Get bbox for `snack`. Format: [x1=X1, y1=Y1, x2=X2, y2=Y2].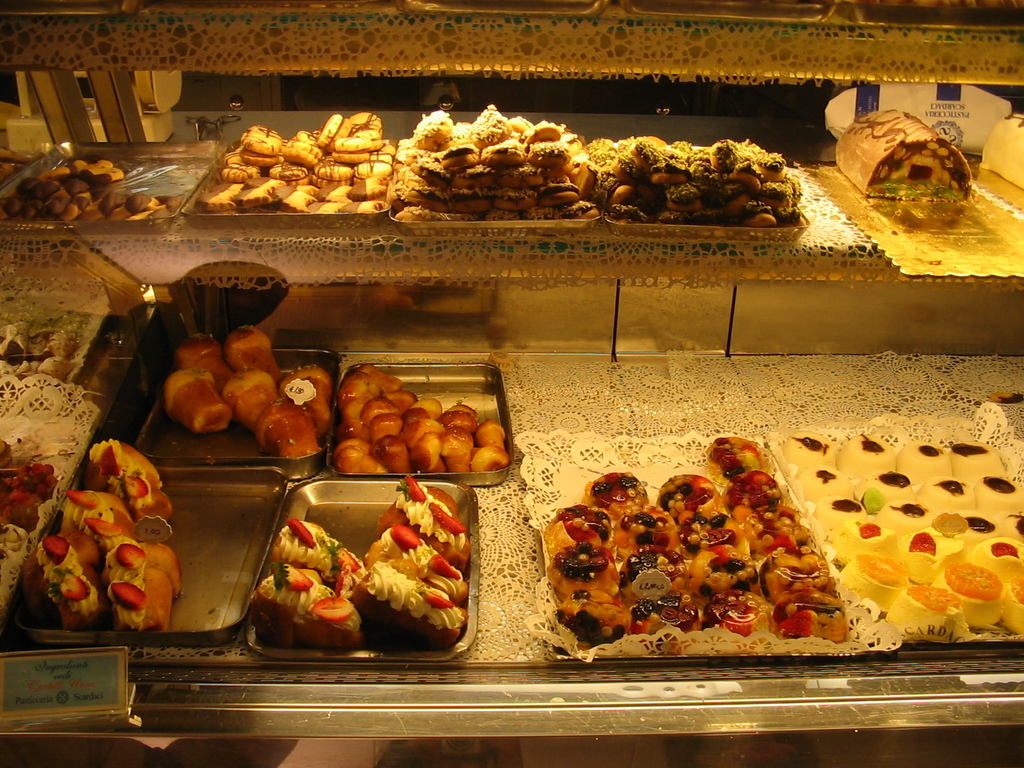
[x1=350, y1=558, x2=472, y2=653].
